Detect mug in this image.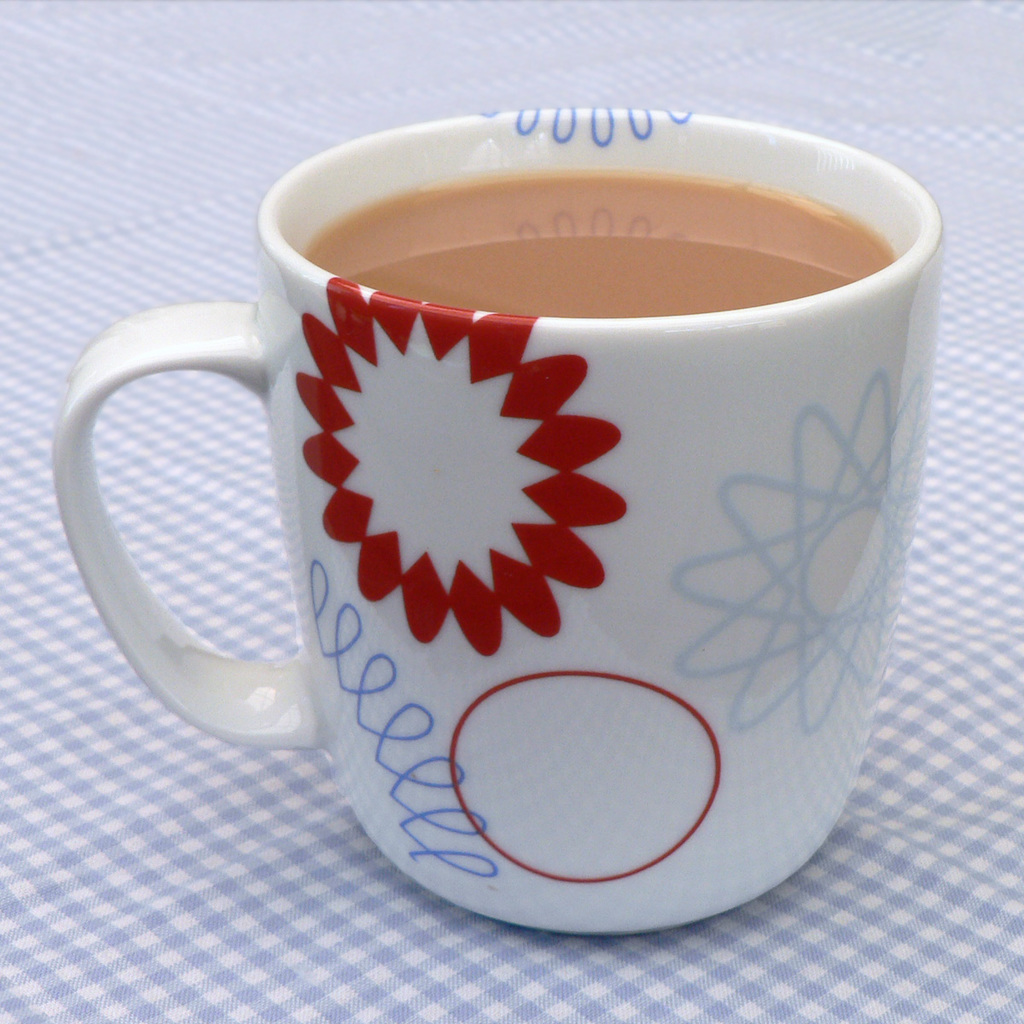
Detection: {"left": 55, "top": 108, "right": 945, "bottom": 934}.
